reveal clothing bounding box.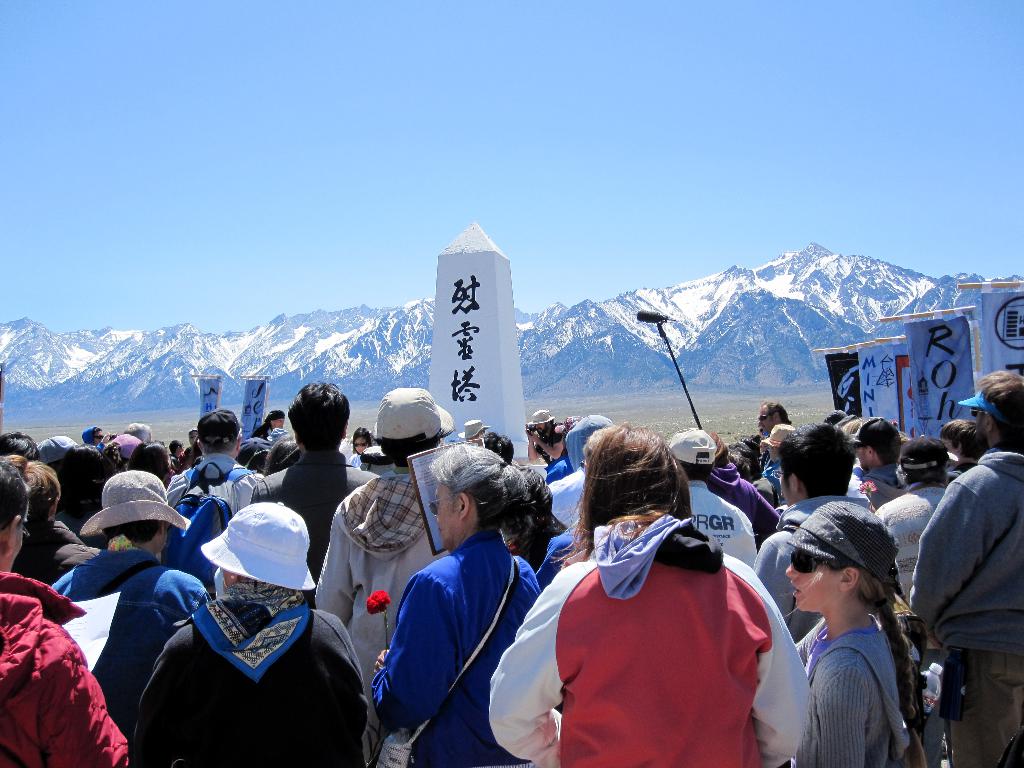
Revealed: 524, 504, 791, 754.
